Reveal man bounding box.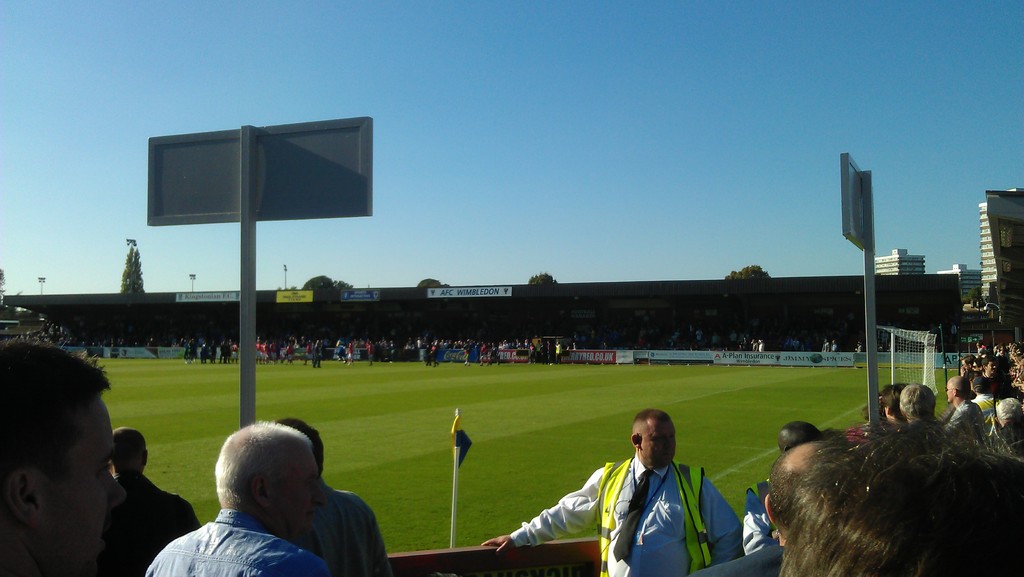
Revealed: bbox=(348, 344, 357, 368).
